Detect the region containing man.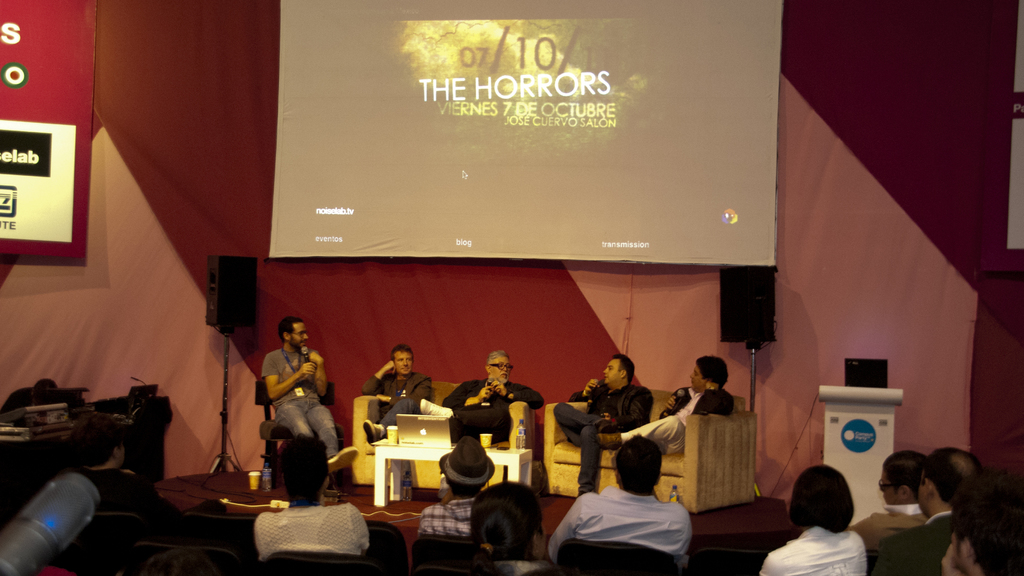
[872,443,984,575].
